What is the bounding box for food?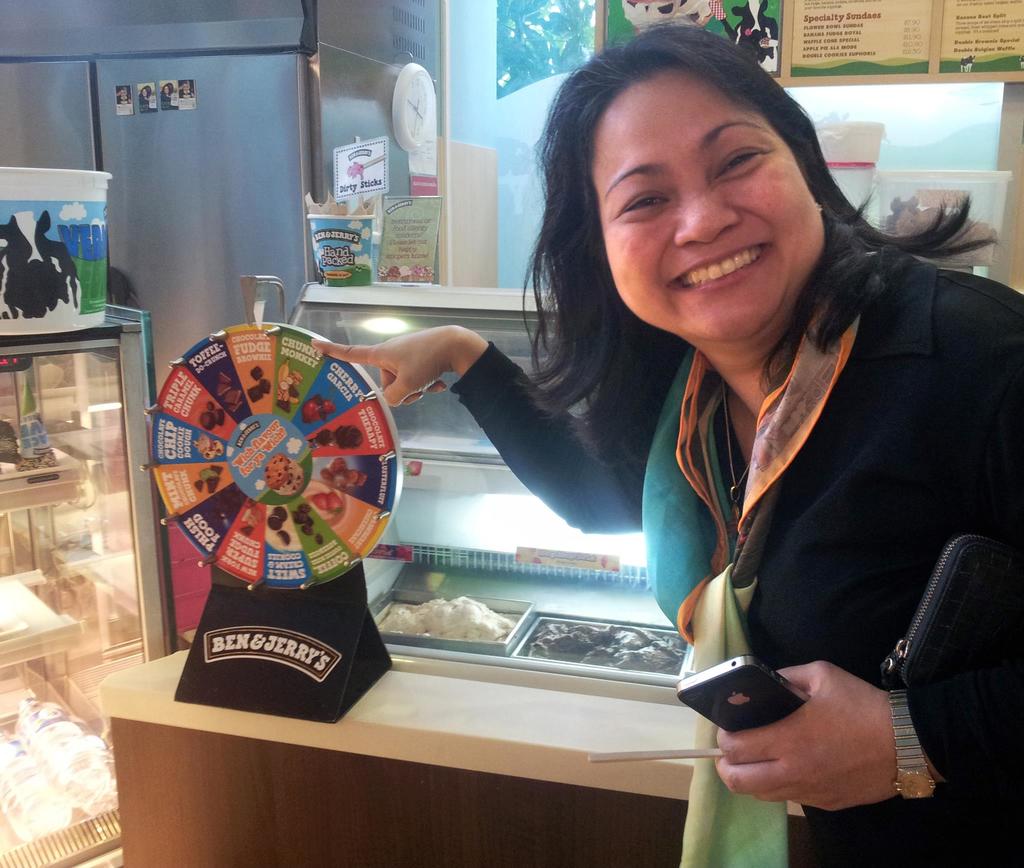
box(193, 432, 226, 460).
